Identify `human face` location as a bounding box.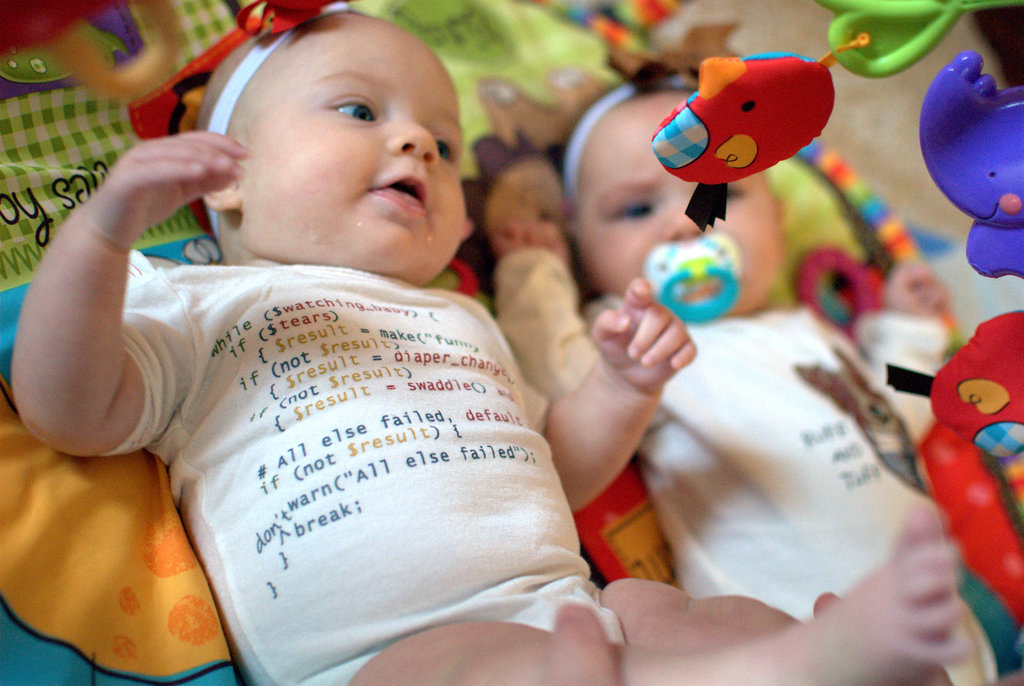
{"left": 499, "top": 209, "right": 567, "bottom": 254}.
